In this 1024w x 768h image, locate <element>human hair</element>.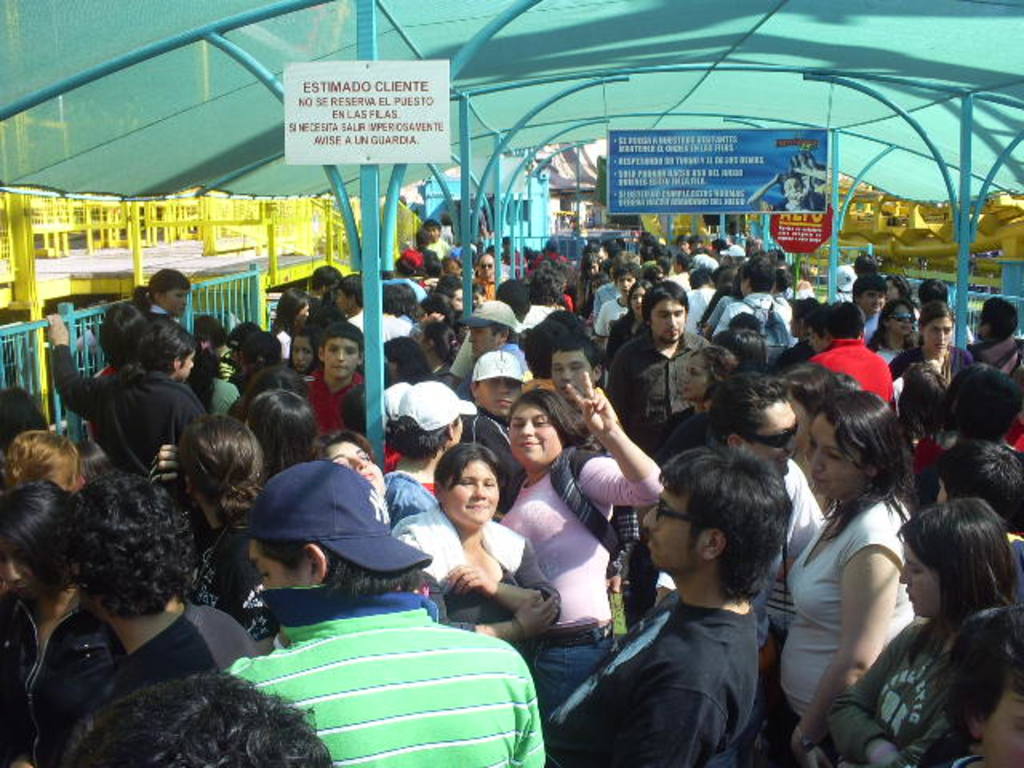
Bounding box: (654,434,802,619).
